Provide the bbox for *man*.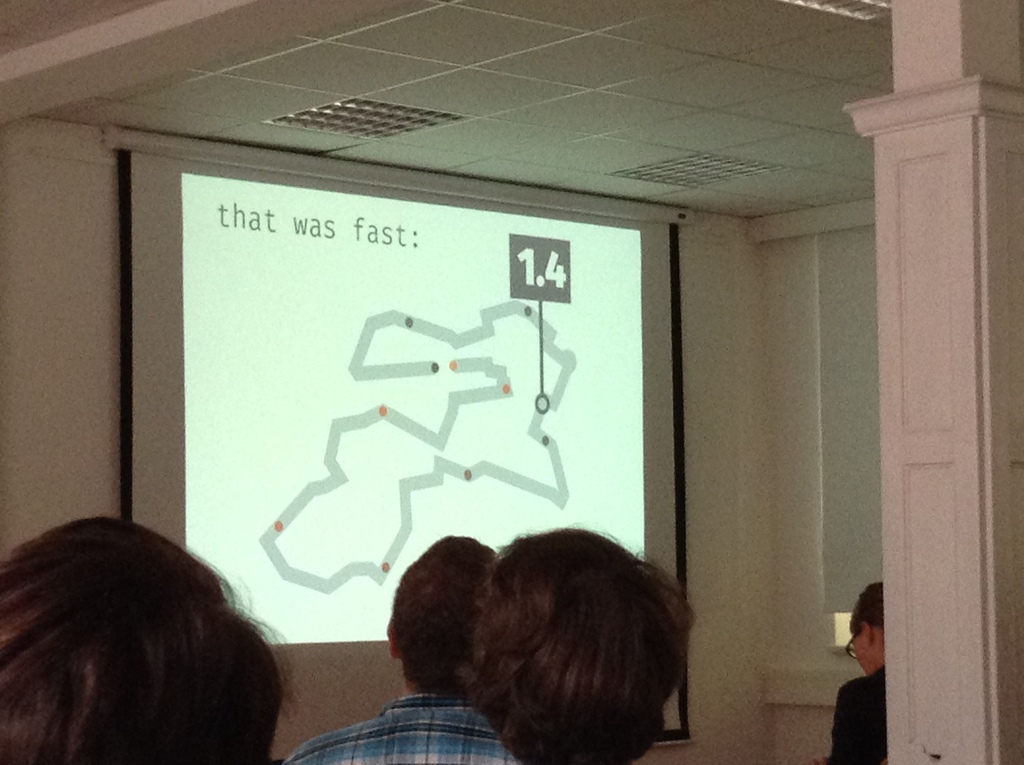
select_region(469, 520, 697, 764).
